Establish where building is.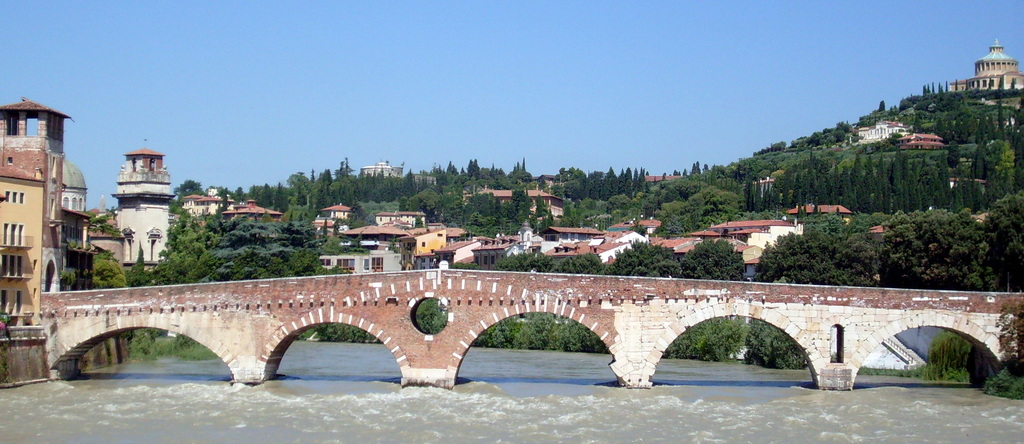
Established at [740,174,775,195].
